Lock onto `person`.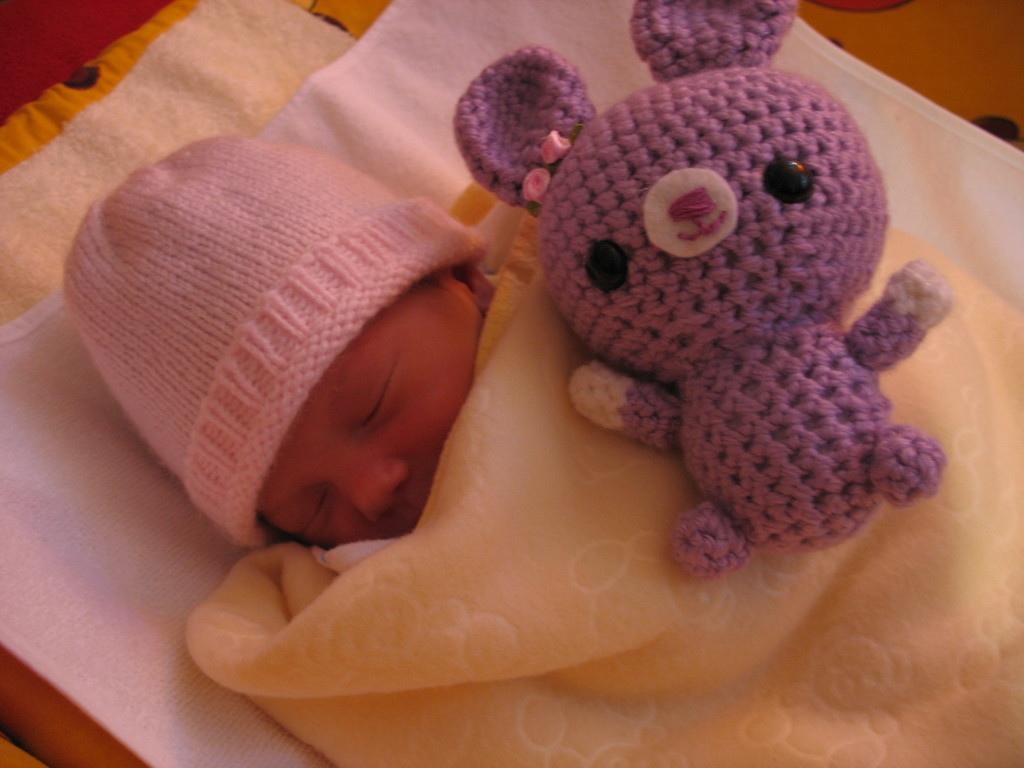
Locked: 162/17/938/760.
